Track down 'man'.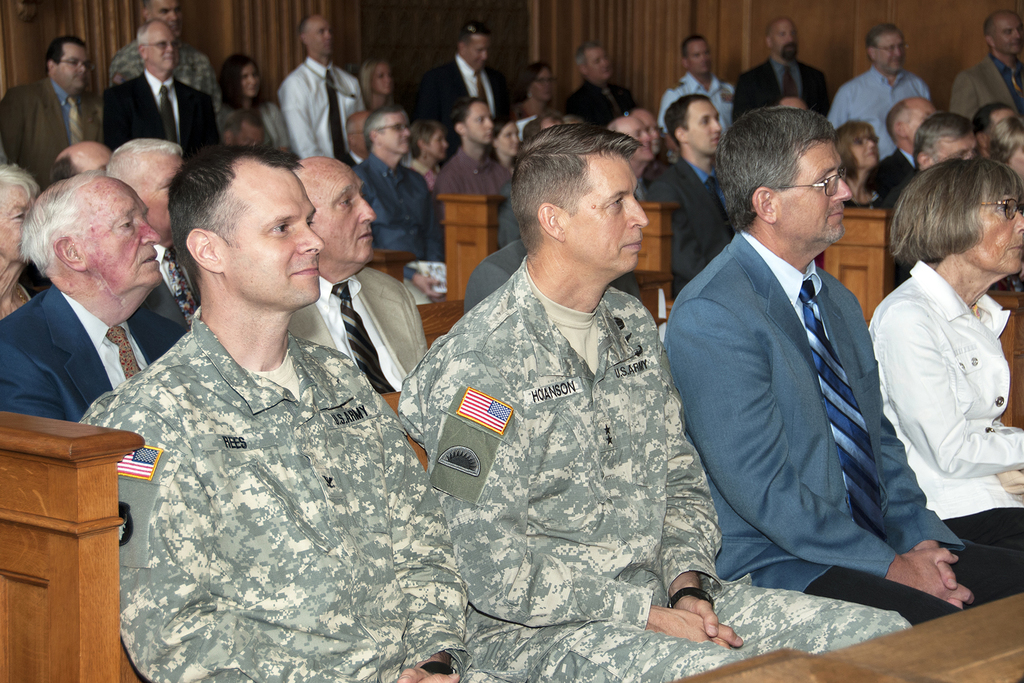
Tracked to bbox=[614, 115, 657, 197].
